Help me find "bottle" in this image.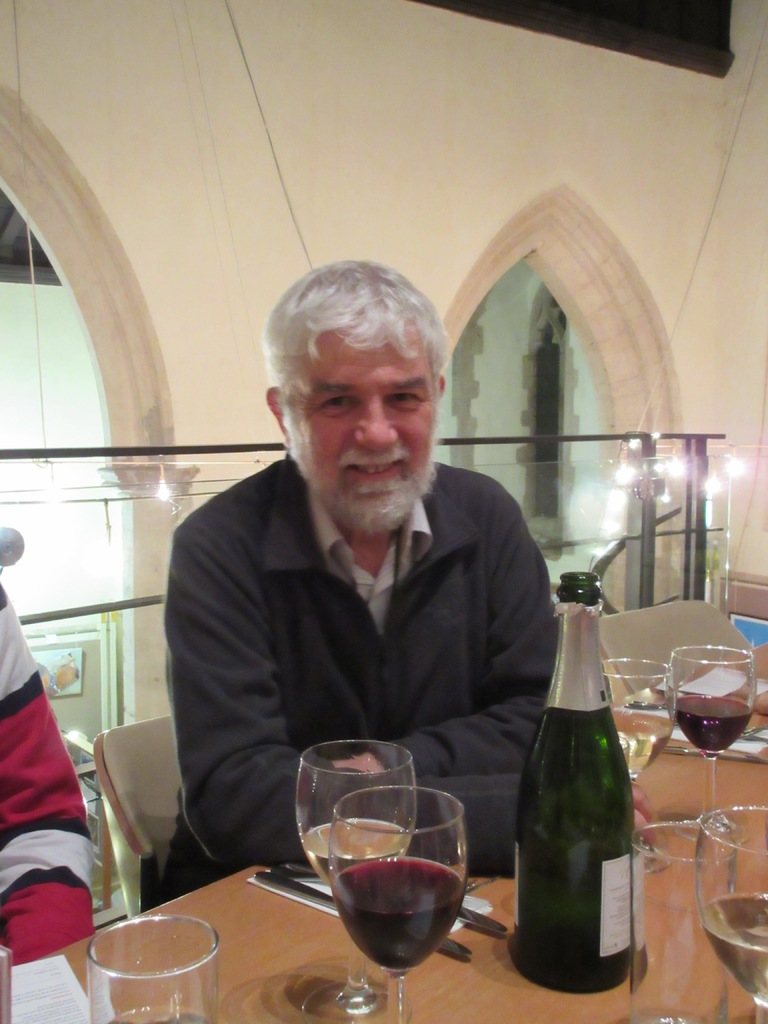
Found it: region(516, 568, 636, 993).
